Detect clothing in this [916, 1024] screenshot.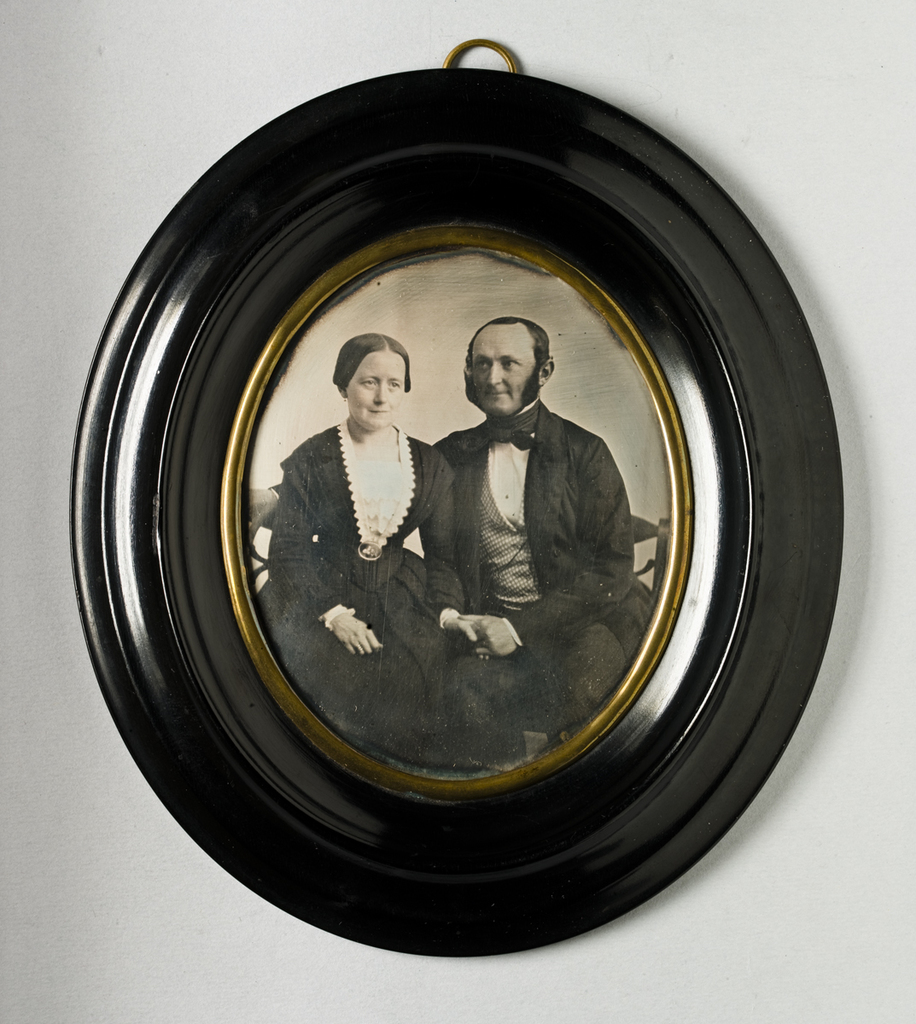
Detection: bbox=(250, 405, 458, 764).
